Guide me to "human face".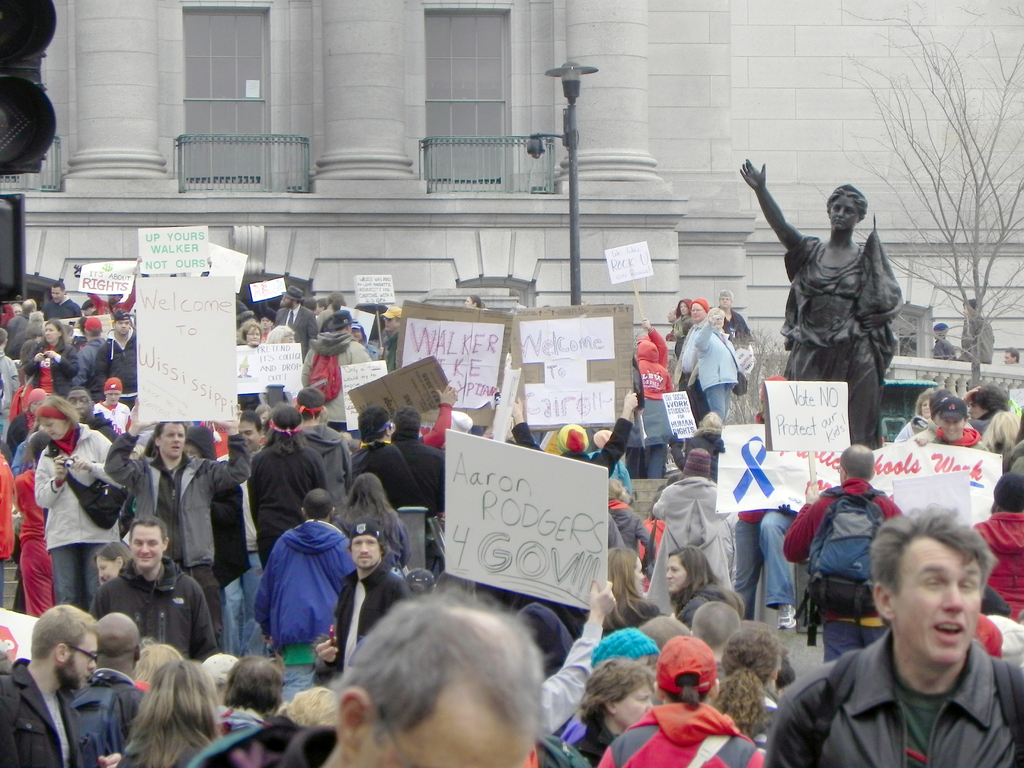
Guidance: select_region(691, 301, 704, 321).
